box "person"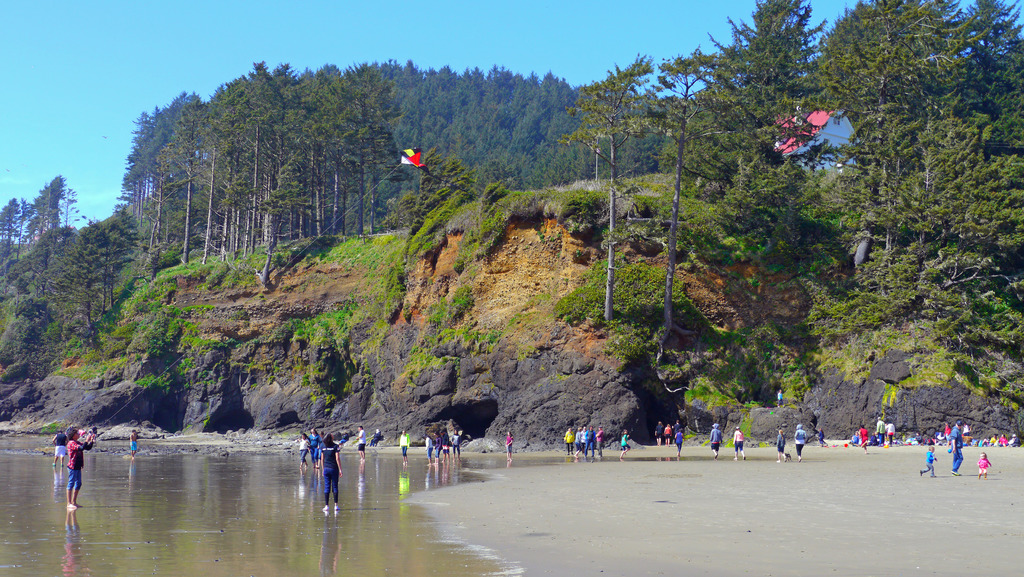
340:434:347:448
